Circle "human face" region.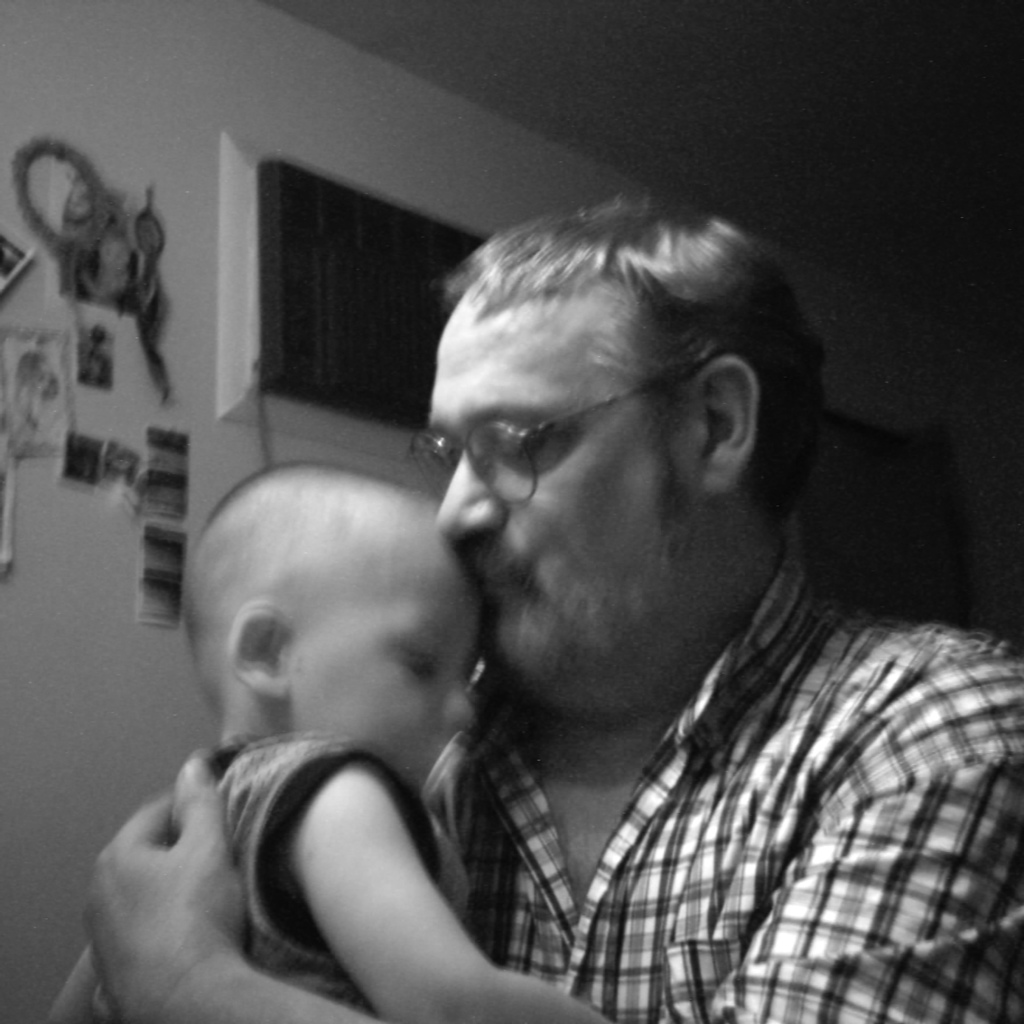
Region: 292,525,484,796.
